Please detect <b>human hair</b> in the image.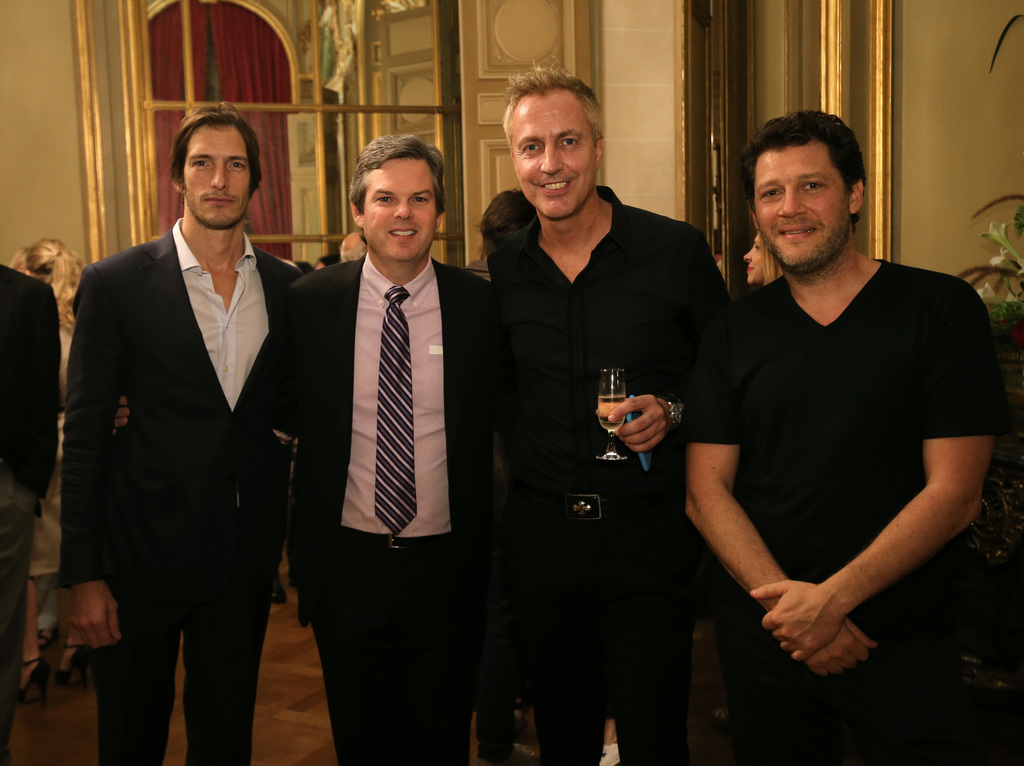
x1=764 y1=248 x2=783 y2=287.
